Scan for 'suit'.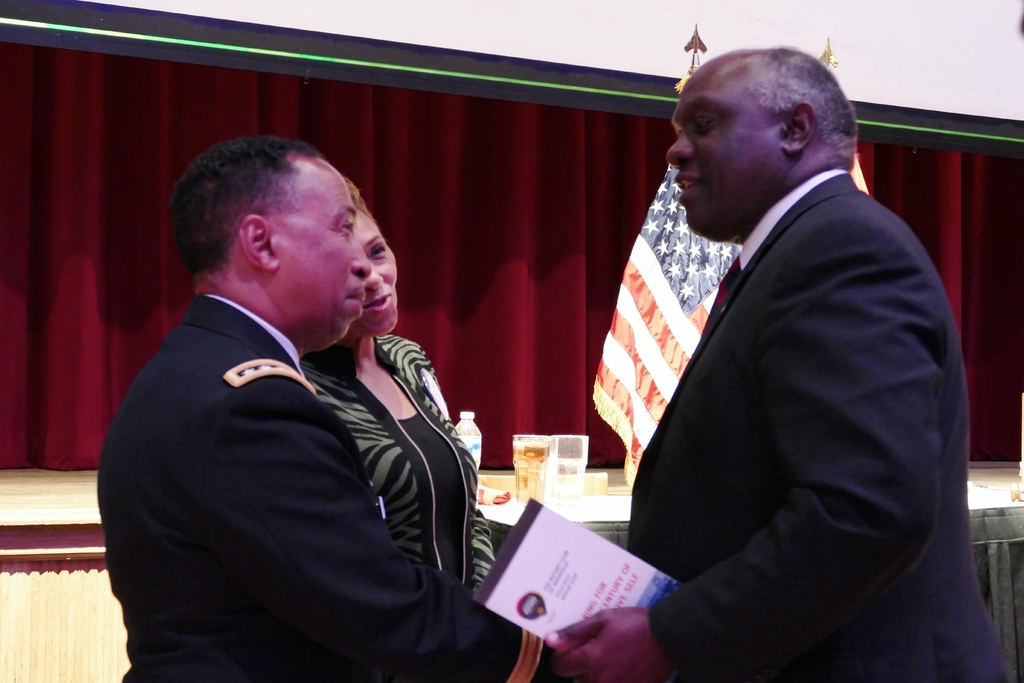
Scan result: rect(605, 66, 992, 667).
